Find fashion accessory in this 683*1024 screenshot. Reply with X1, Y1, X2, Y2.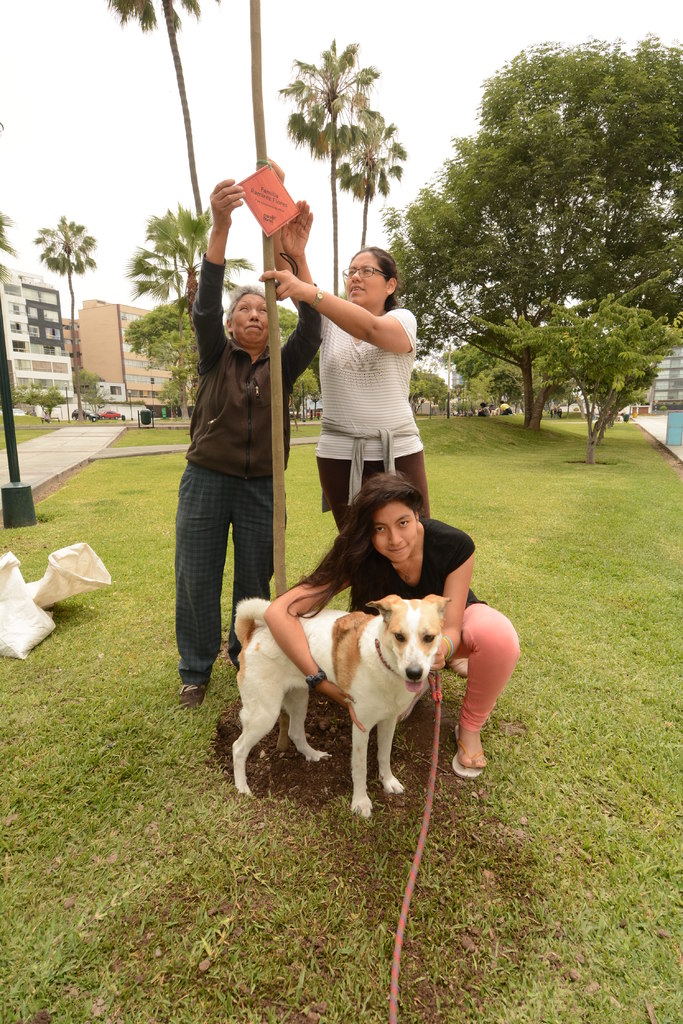
440, 637, 449, 657.
